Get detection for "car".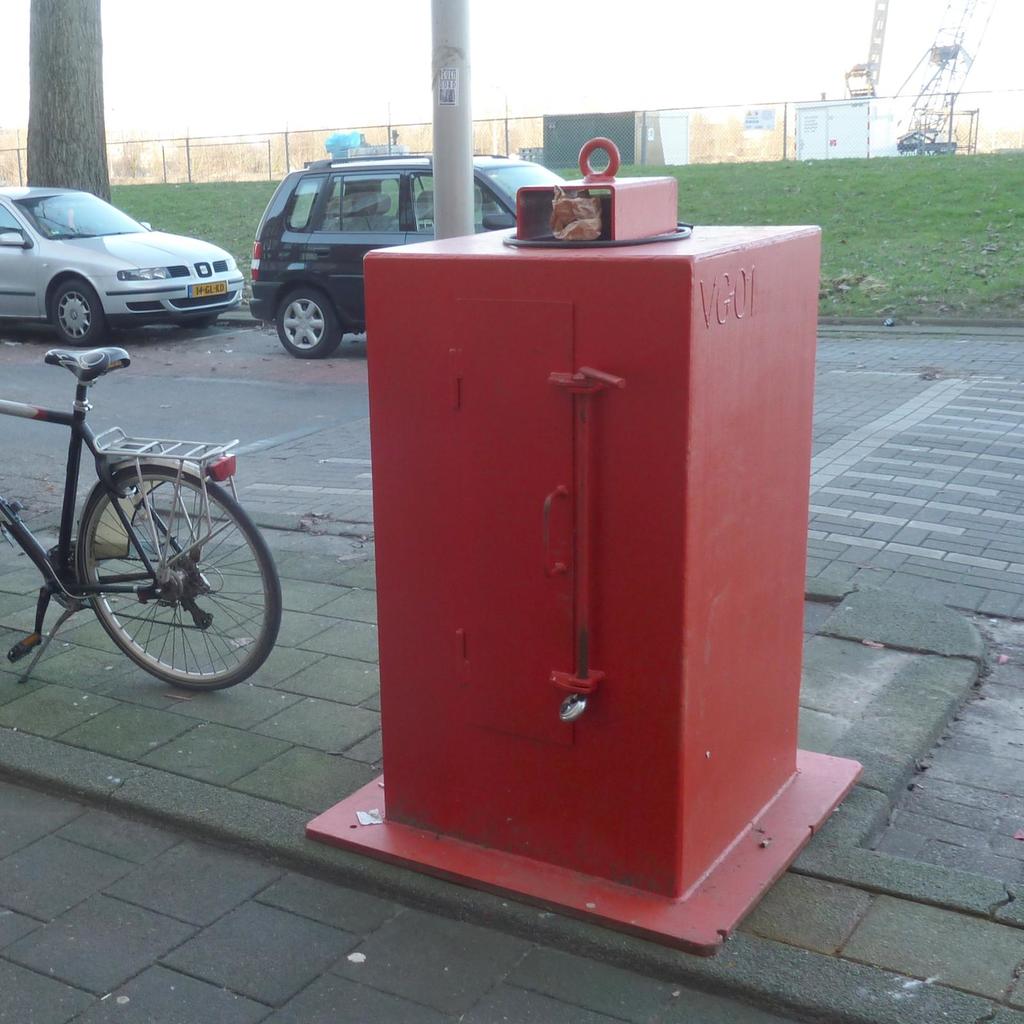
Detection: pyautogui.locateOnScreen(0, 190, 247, 346).
